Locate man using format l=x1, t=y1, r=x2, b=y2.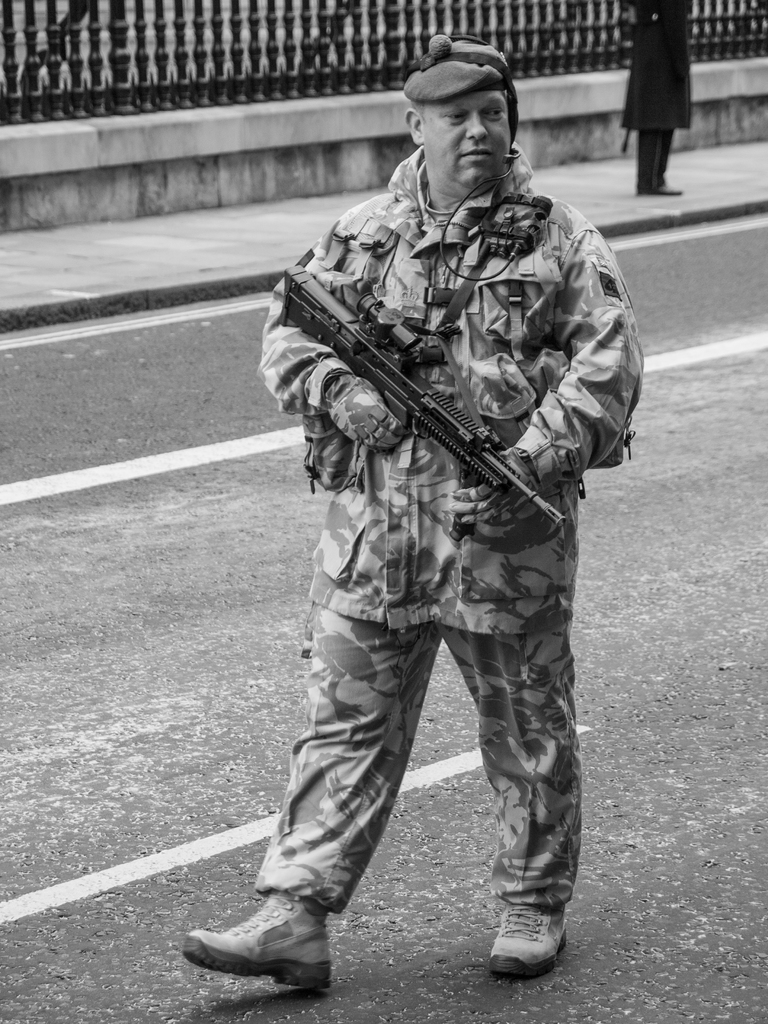
l=255, t=63, r=628, b=964.
